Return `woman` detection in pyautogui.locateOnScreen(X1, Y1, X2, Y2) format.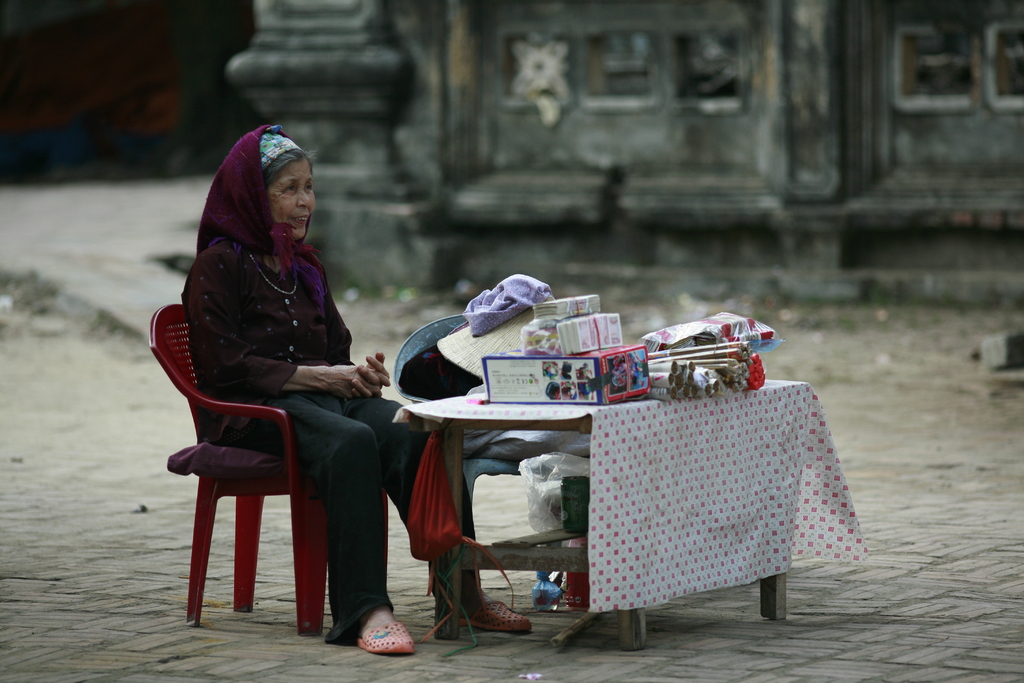
pyautogui.locateOnScreen(182, 124, 534, 655).
